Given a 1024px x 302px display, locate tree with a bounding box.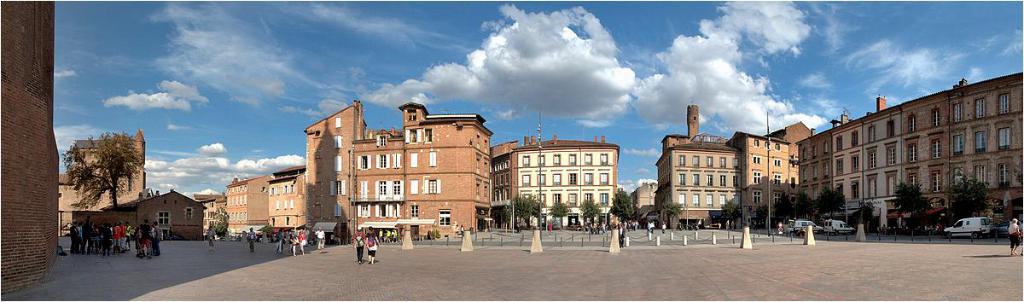
Located: rect(943, 166, 990, 227).
